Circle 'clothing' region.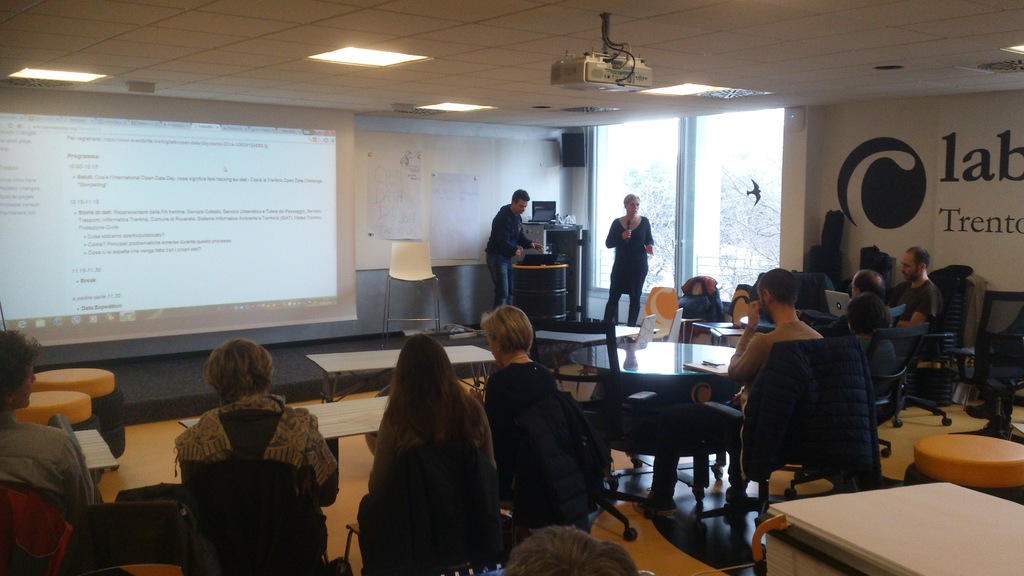
Region: (374,387,504,483).
